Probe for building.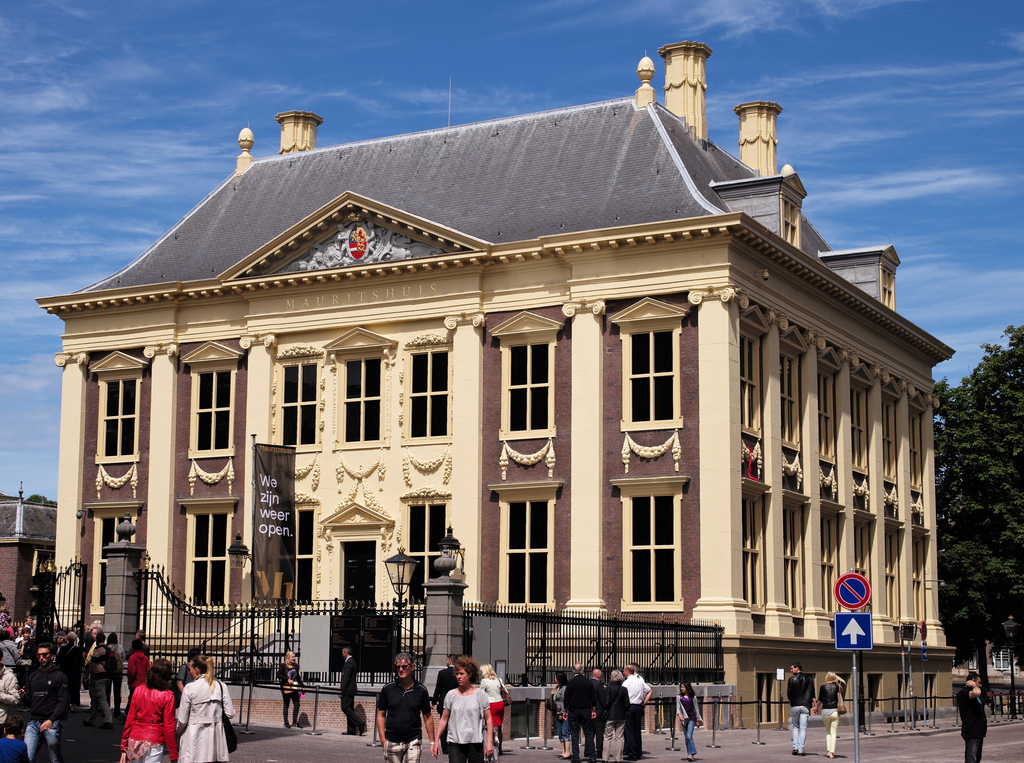
Probe result: bbox=(932, 385, 1023, 703).
